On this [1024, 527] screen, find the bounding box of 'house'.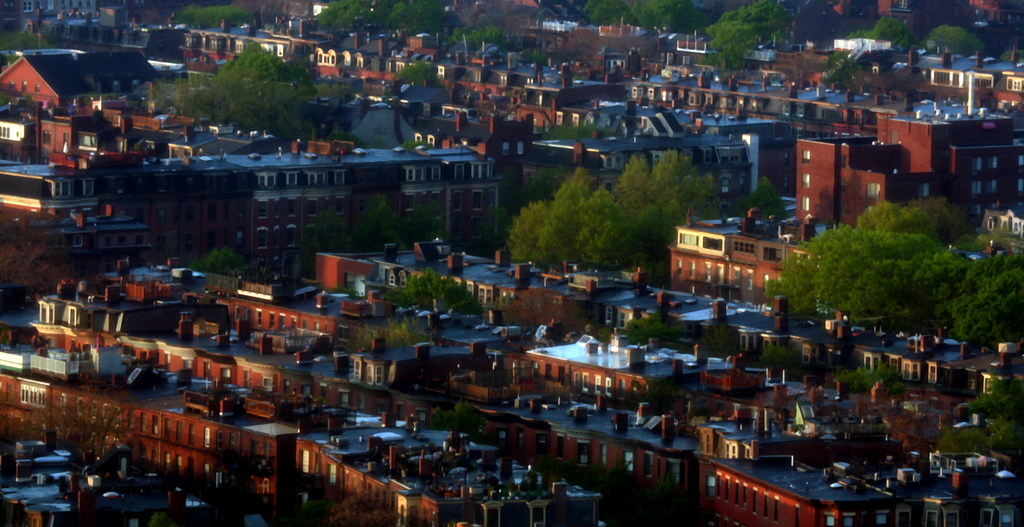
Bounding box: locate(948, 140, 1023, 222).
